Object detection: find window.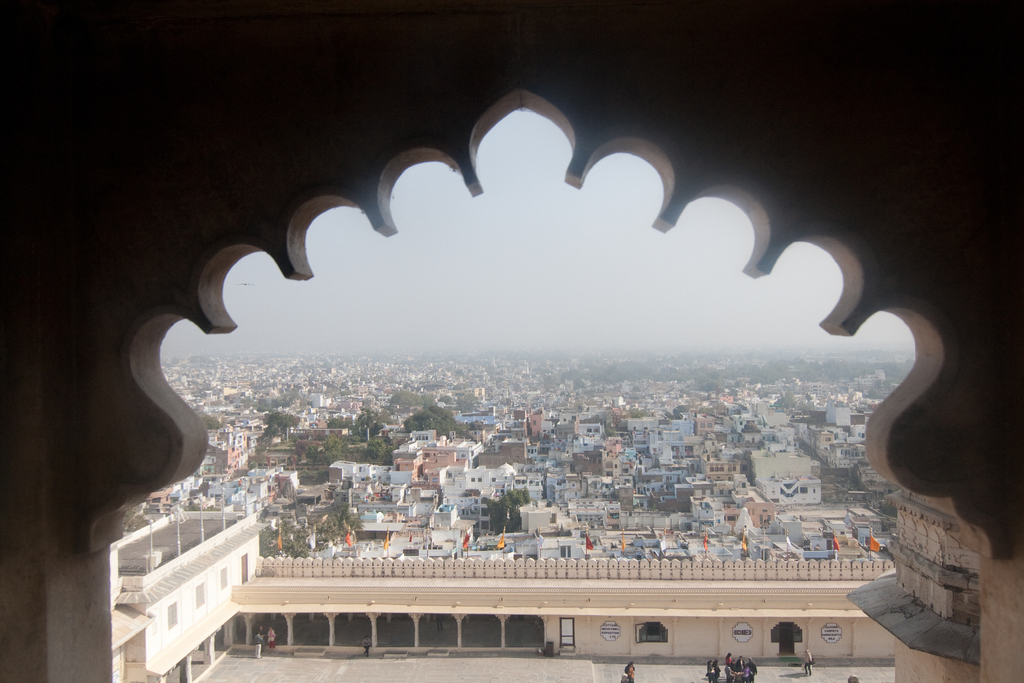
[left=166, top=602, right=177, bottom=629].
